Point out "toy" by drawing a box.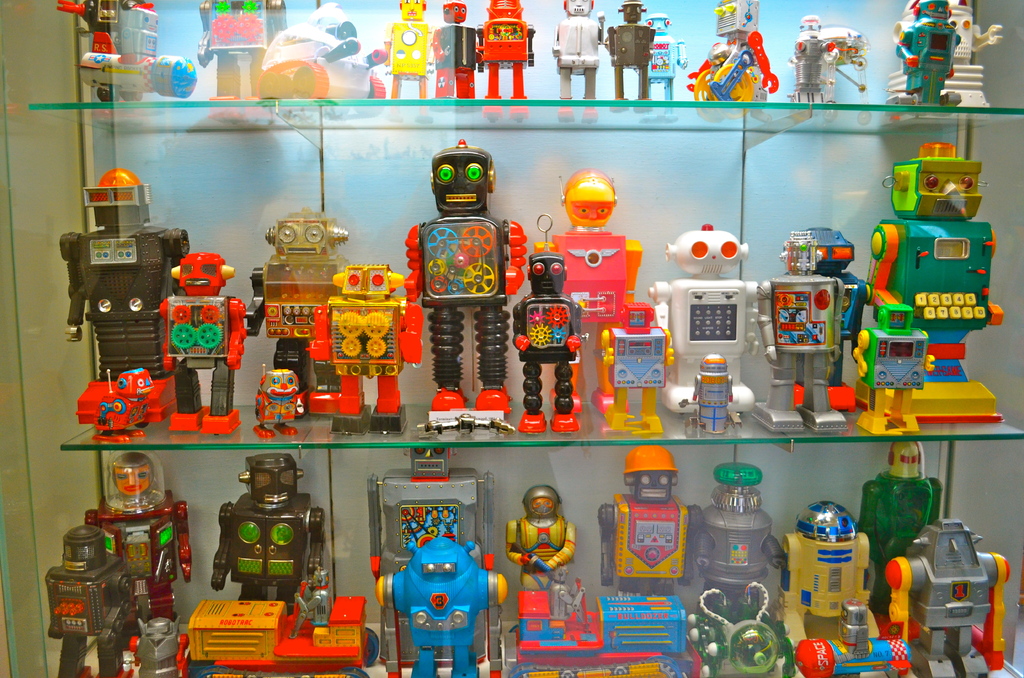
289/567/332/638.
